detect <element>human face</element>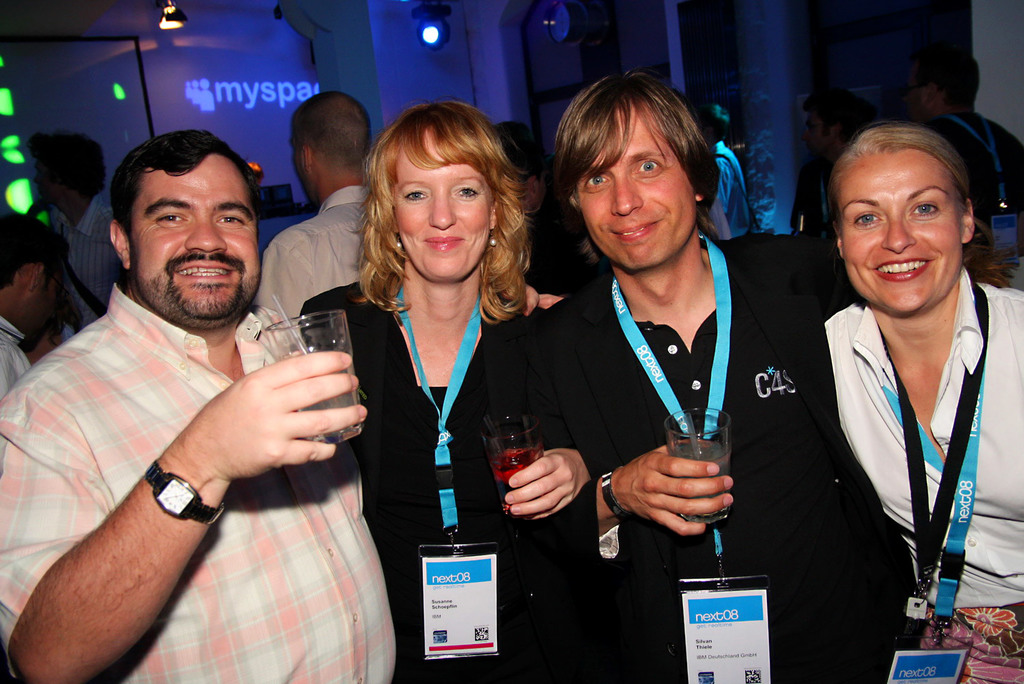
Rect(127, 151, 253, 324)
